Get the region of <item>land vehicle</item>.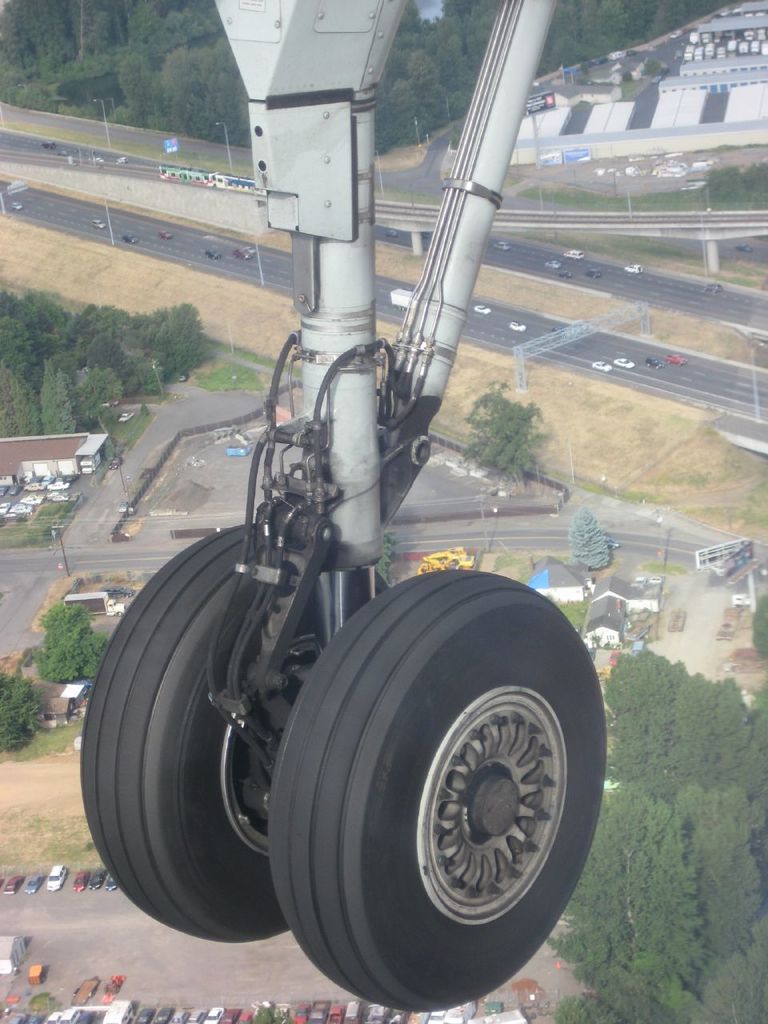
[232,246,251,263].
